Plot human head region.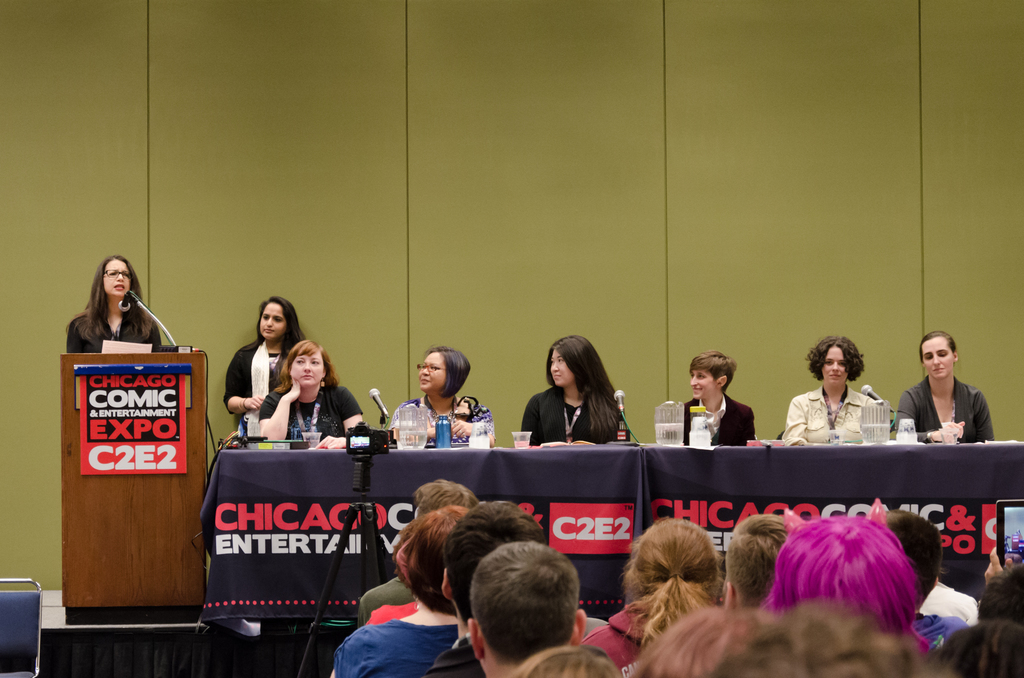
Plotted at <region>416, 348, 468, 394</region>.
